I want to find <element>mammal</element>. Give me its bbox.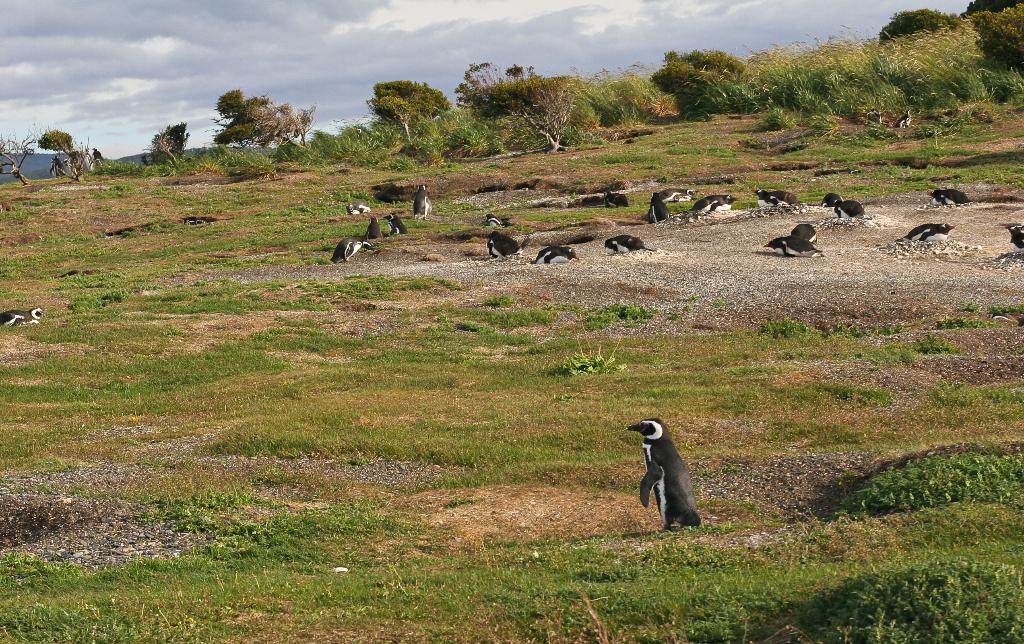
(left=366, top=215, right=383, bottom=243).
